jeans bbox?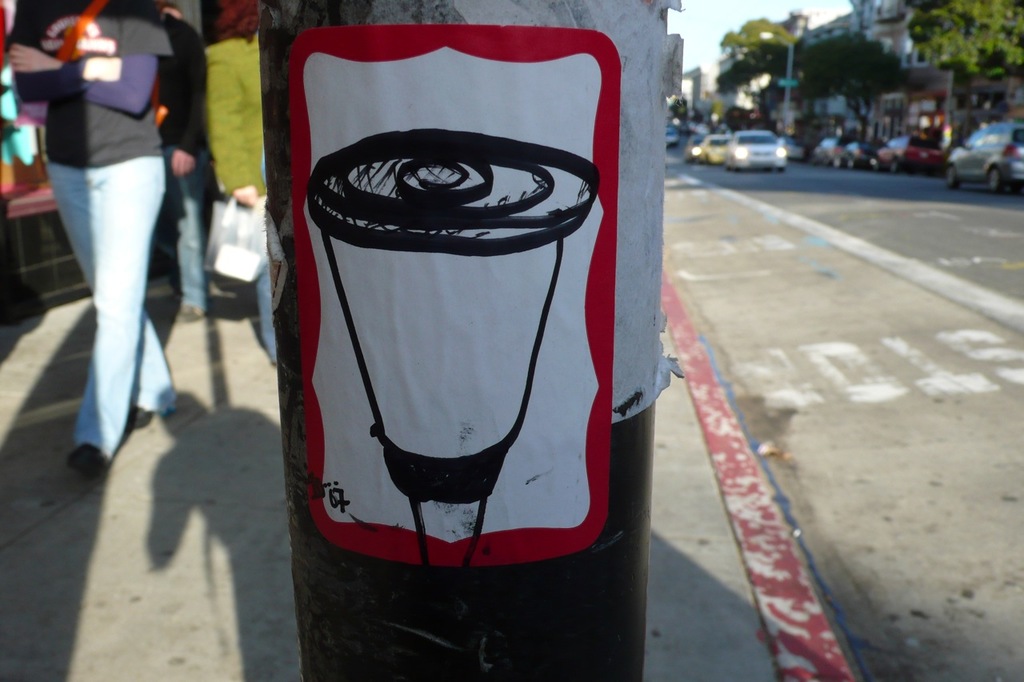
<bbox>167, 143, 213, 306</bbox>
